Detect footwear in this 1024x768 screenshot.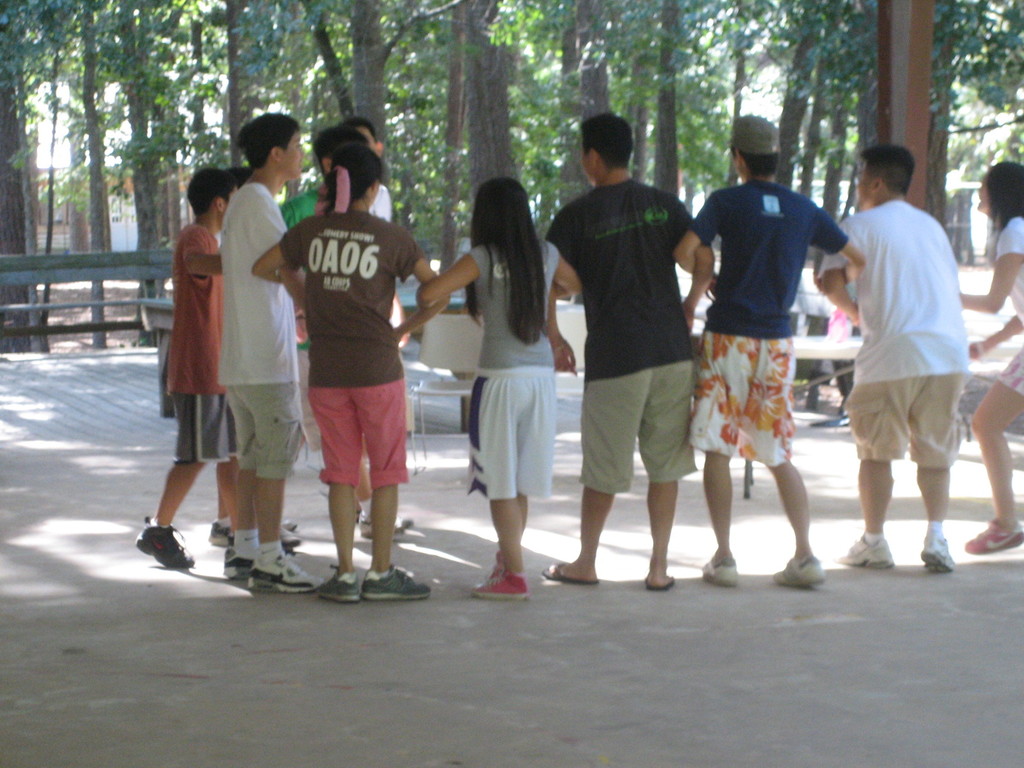
Detection: 220, 549, 253, 584.
